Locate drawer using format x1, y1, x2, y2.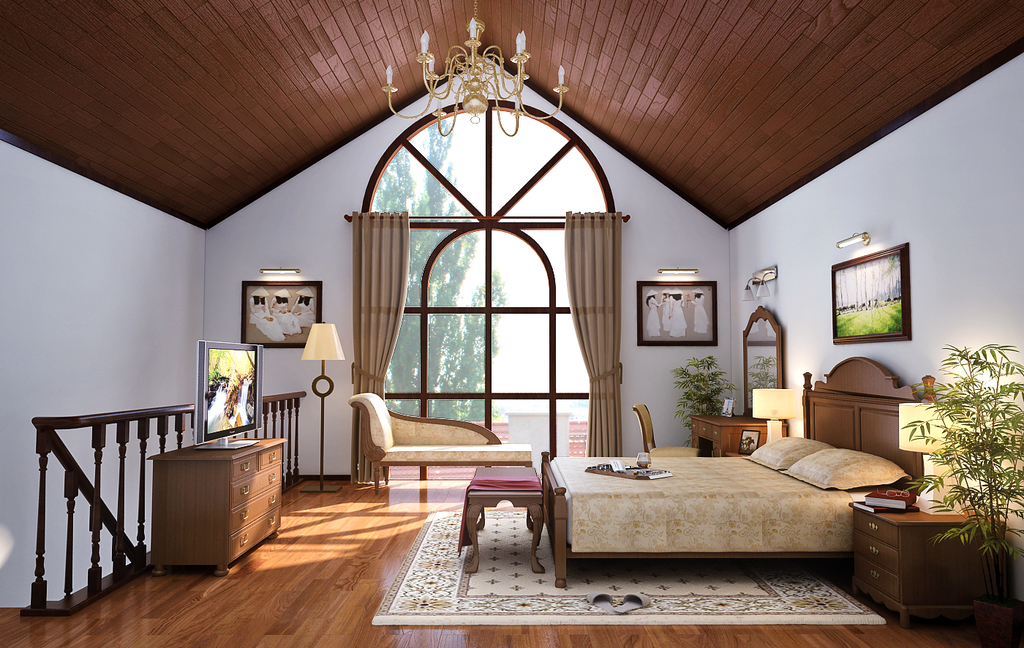
854, 530, 898, 573.
